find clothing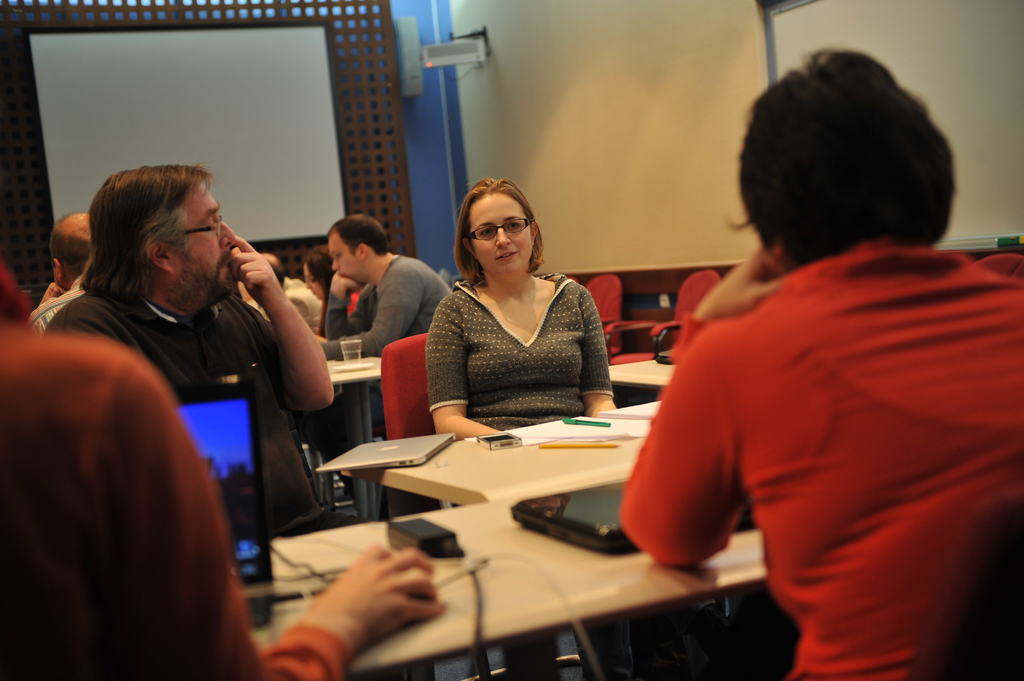
region(321, 275, 381, 339)
